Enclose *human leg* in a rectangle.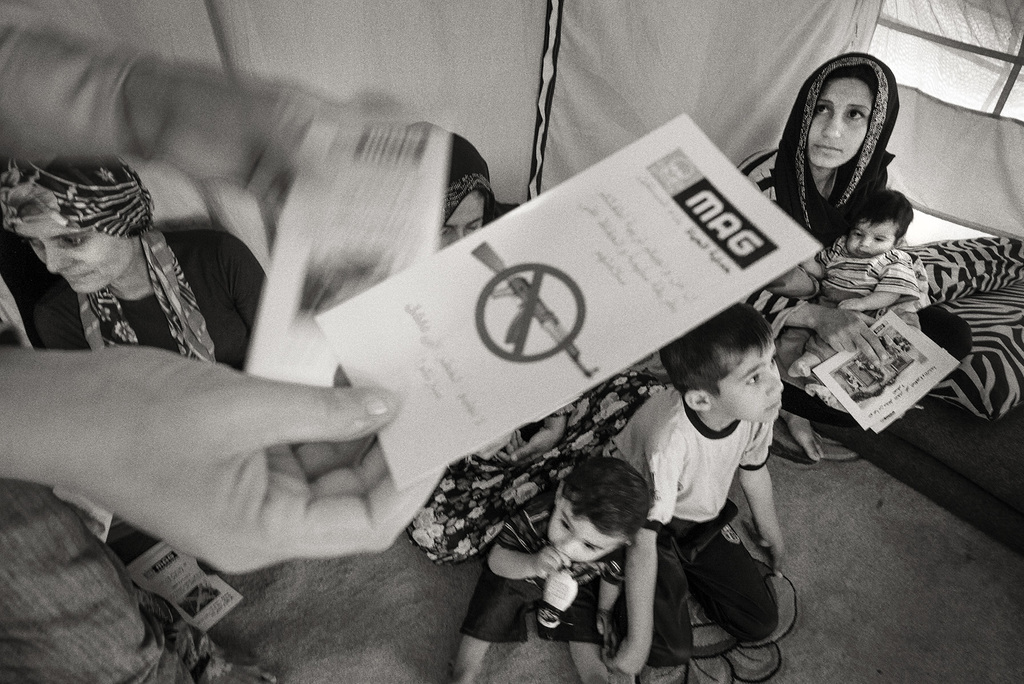
(left=554, top=592, right=609, bottom=683).
